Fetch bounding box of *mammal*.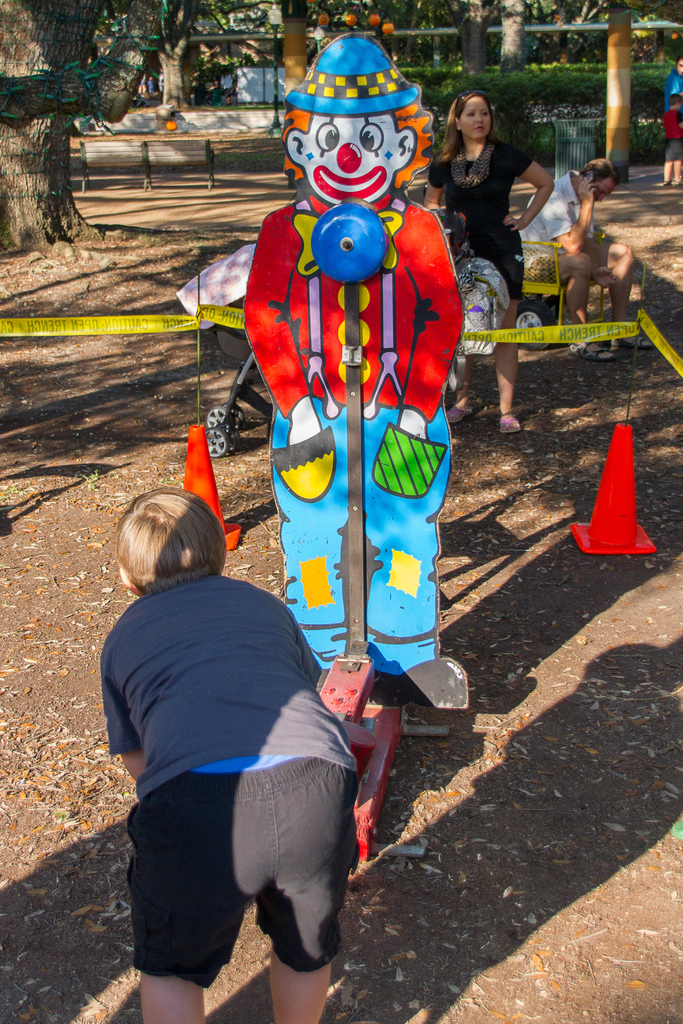
Bbox: 238/33/465/708.
